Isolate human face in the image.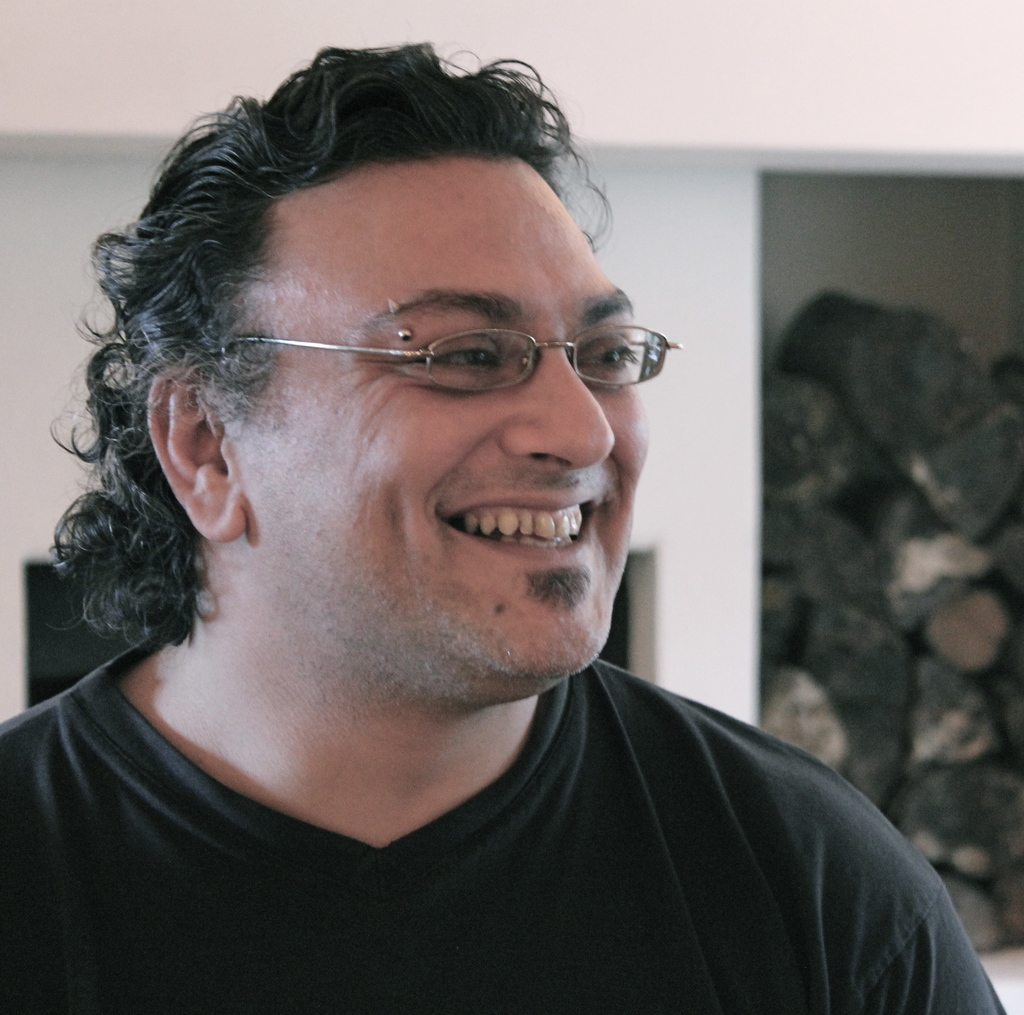
Isolated region: 230, 154, 655, 702.
